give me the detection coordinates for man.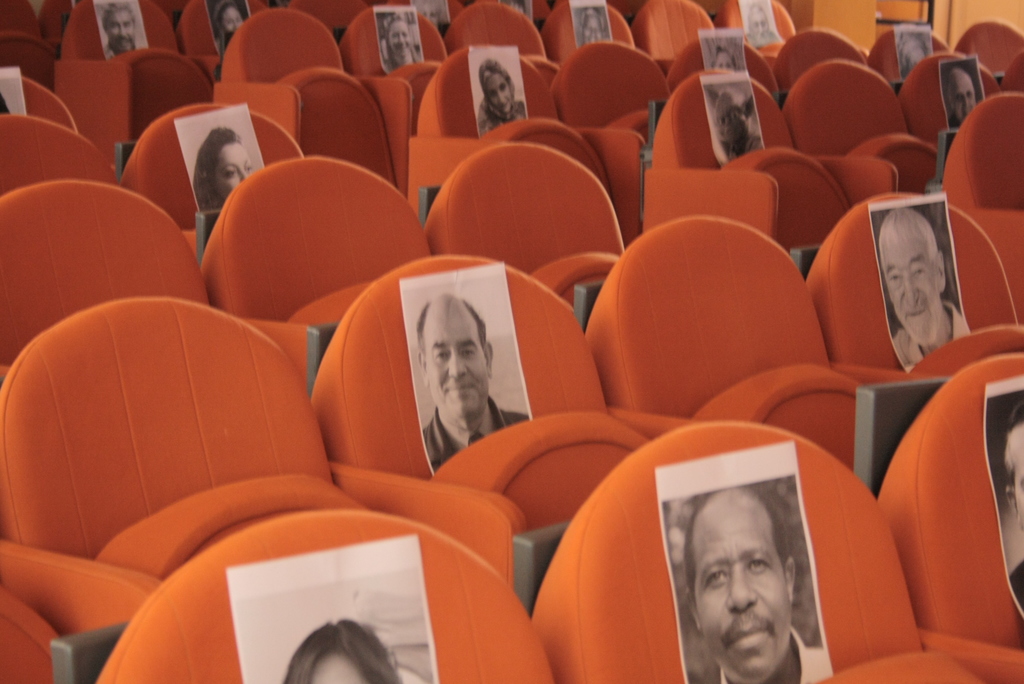
select_region(950, 71, 979, 125).
